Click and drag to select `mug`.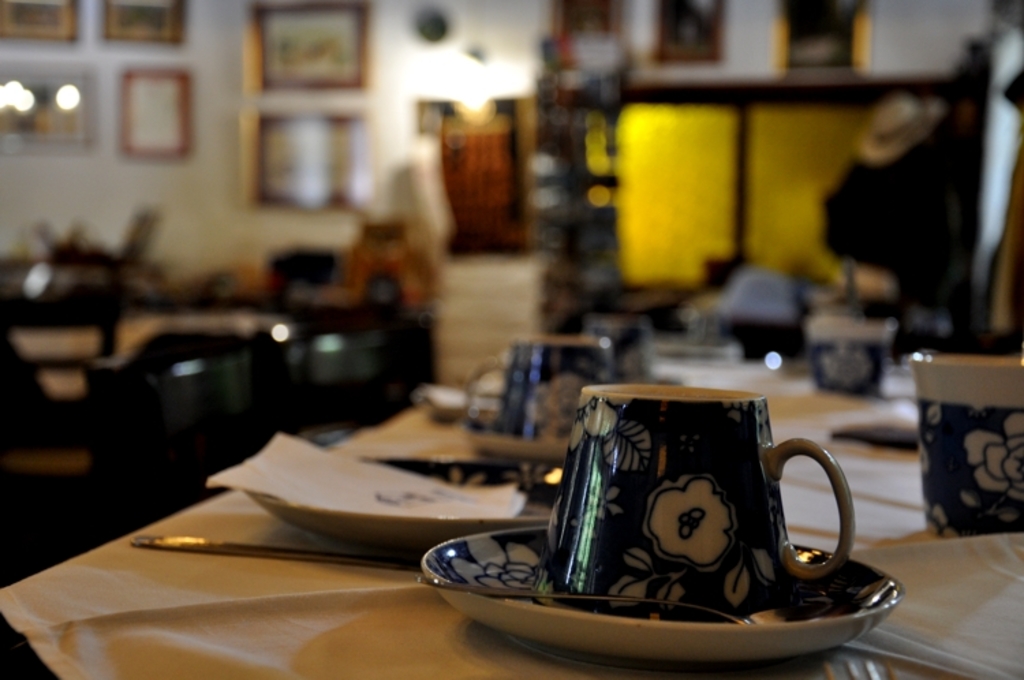
Selection: box=[530, 382, 853, 624].
